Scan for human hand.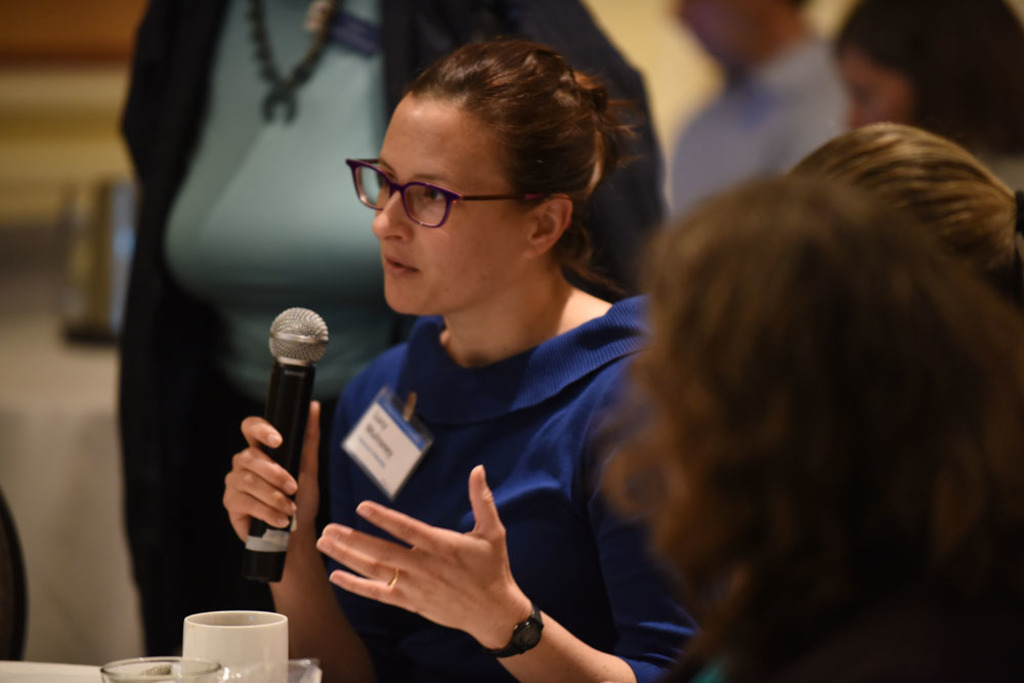
Scan result: bbox(215, 400, 323, 551).
